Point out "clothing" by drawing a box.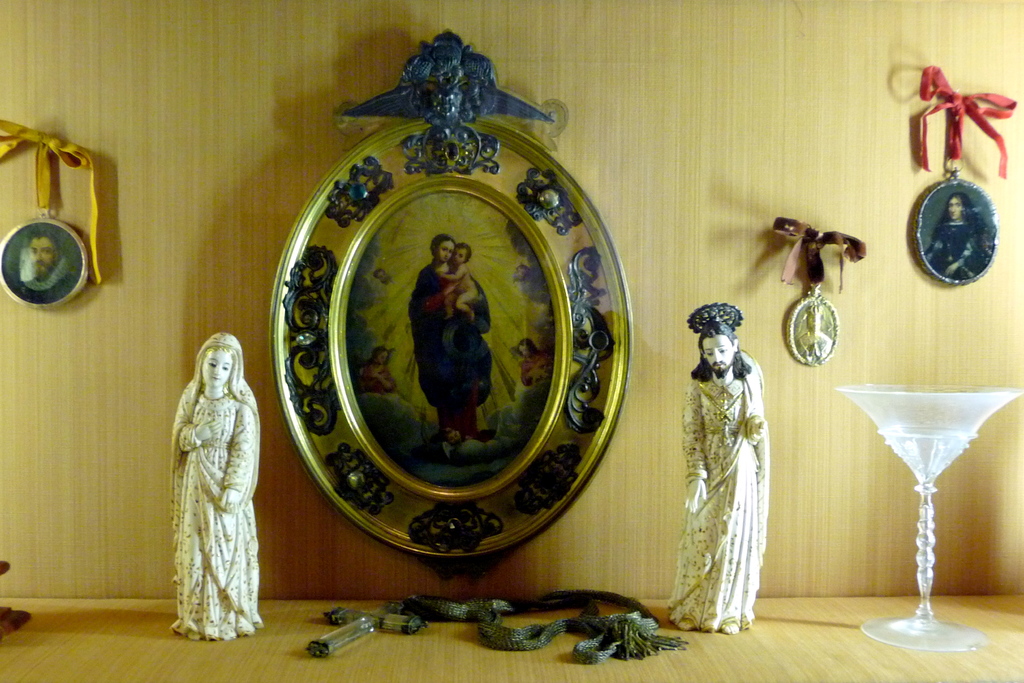
<bbox>404, 260, 469, 445</bbox>.
